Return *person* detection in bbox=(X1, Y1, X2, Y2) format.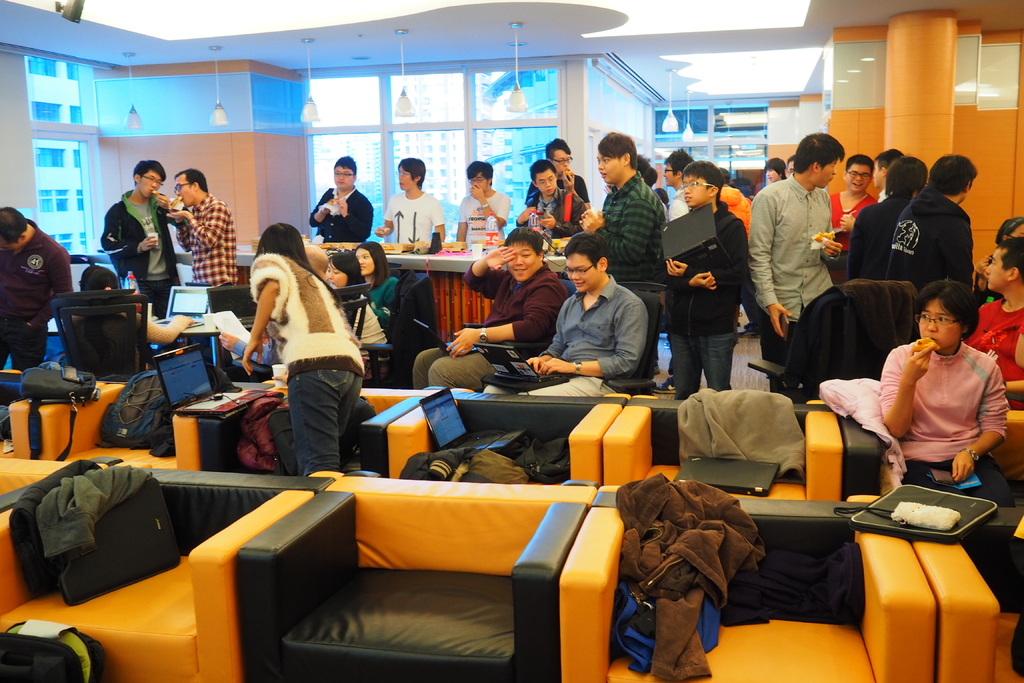
bbox=(380, 155, 445, 250).
